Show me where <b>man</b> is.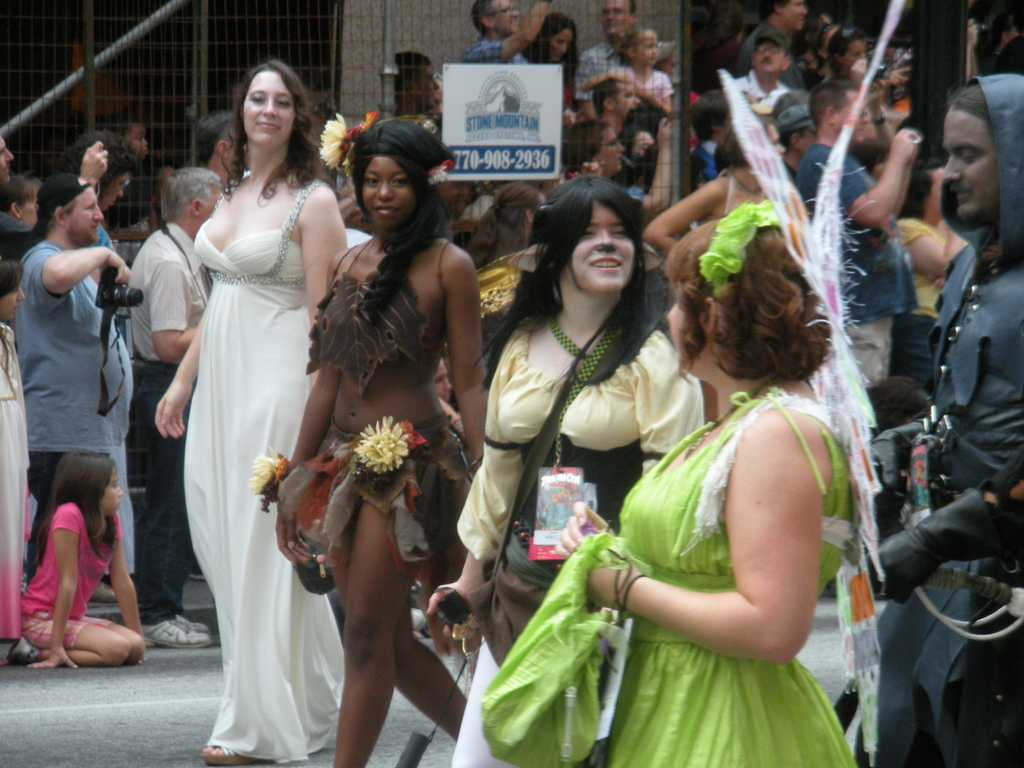
<b>man</b> is at [459, 0, 552, 179].
